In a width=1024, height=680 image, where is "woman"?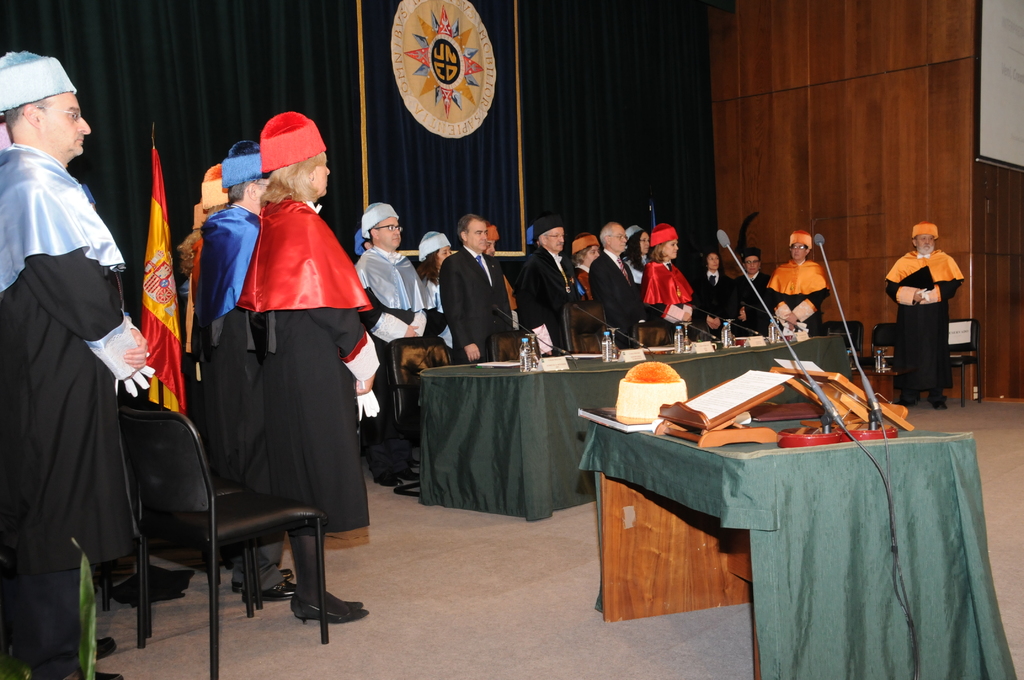
{"left": 180, "top": 117, "right": 361, "bottom": 617}.
